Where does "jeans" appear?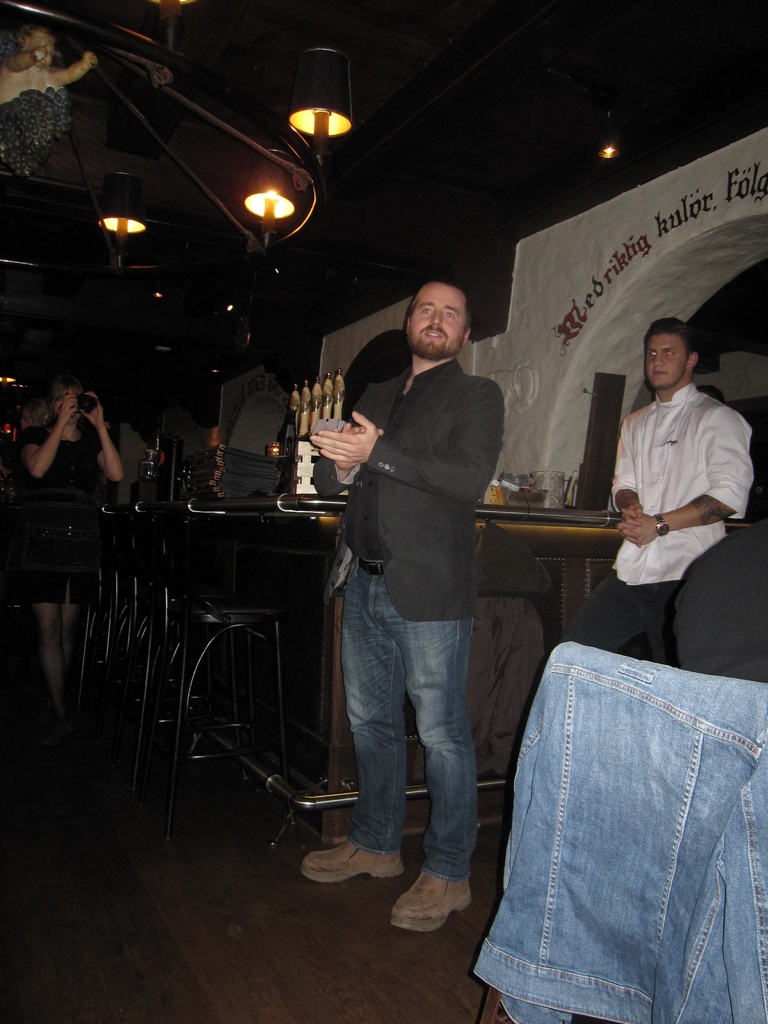
Appears at x1=339, y1=582, x2=502, y2=923.
